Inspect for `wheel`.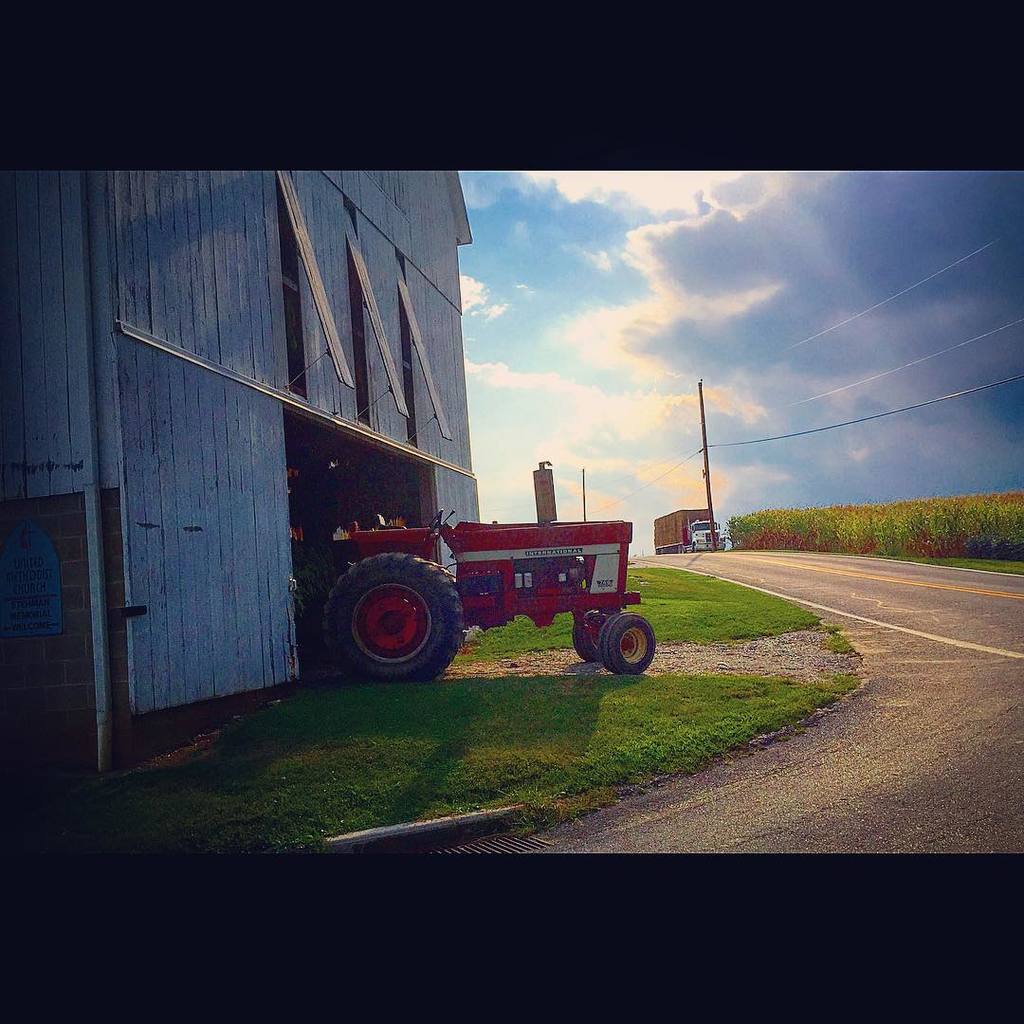
Inspection: locate(600, 612, 654, 675).
